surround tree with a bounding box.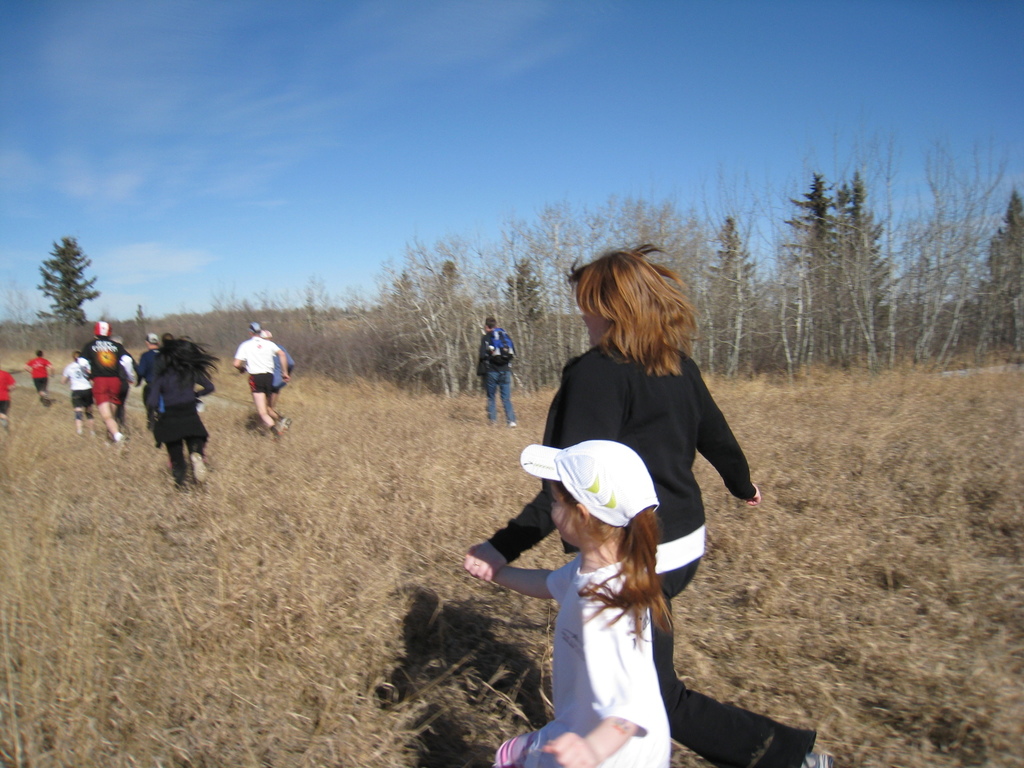
bbox=(246, 289, 292, 401).
